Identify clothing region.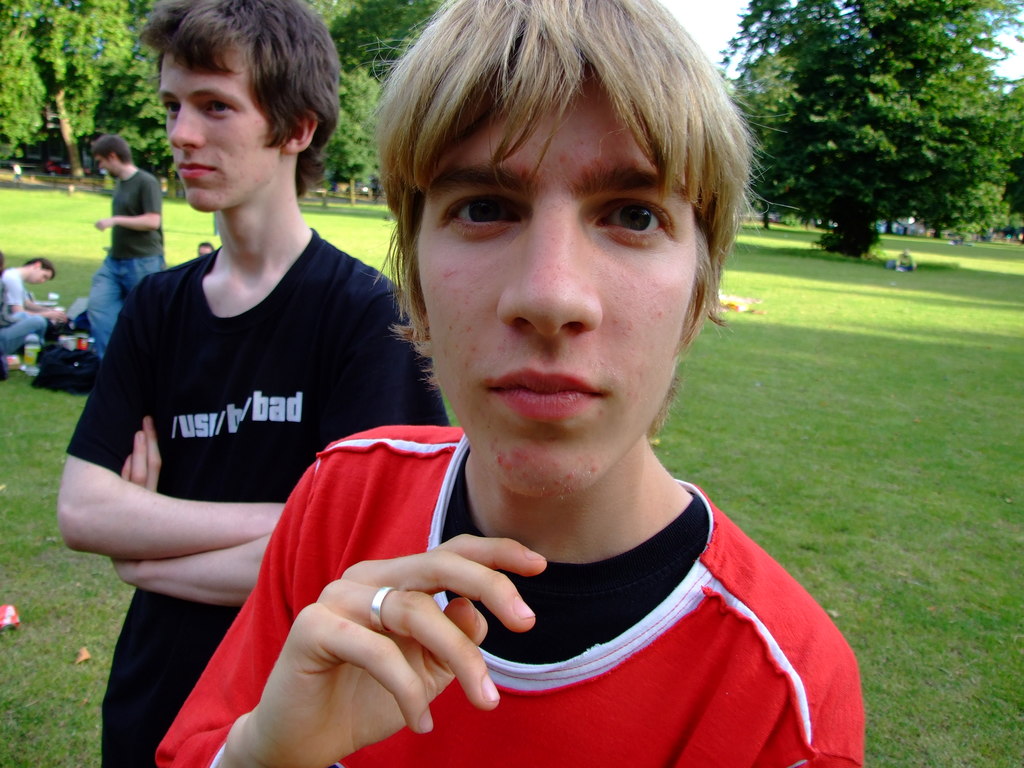
Region: x1=153, y1=426, x2=888, y2=767.
